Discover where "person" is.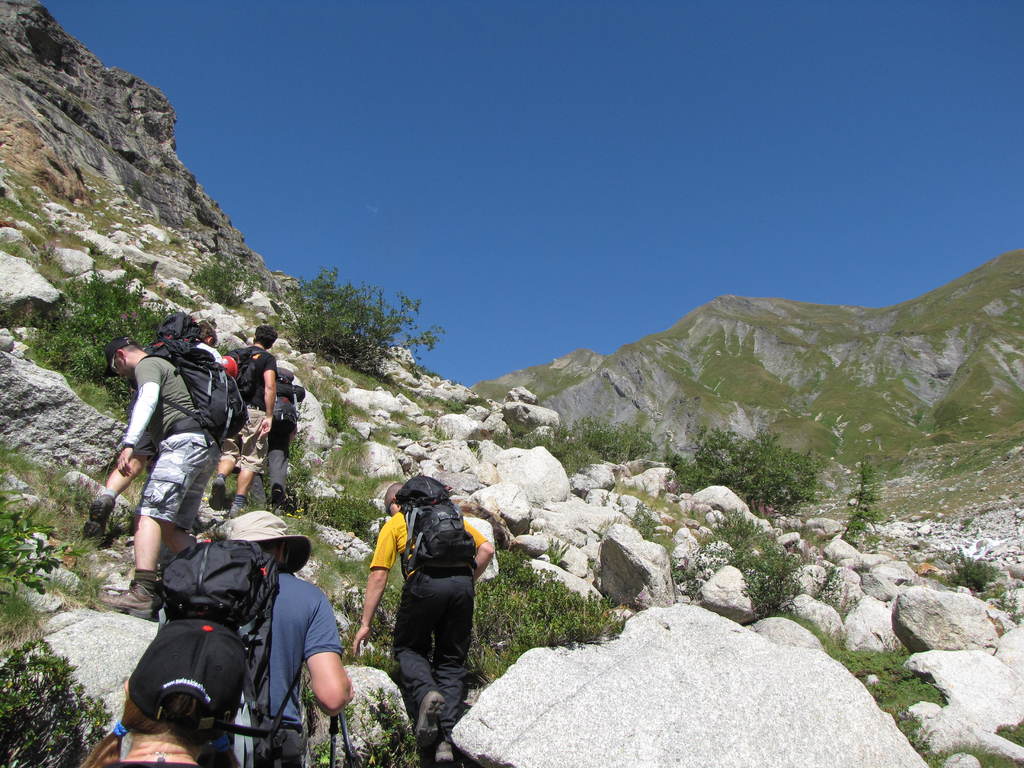
Discovered at 81/615/248/767.
